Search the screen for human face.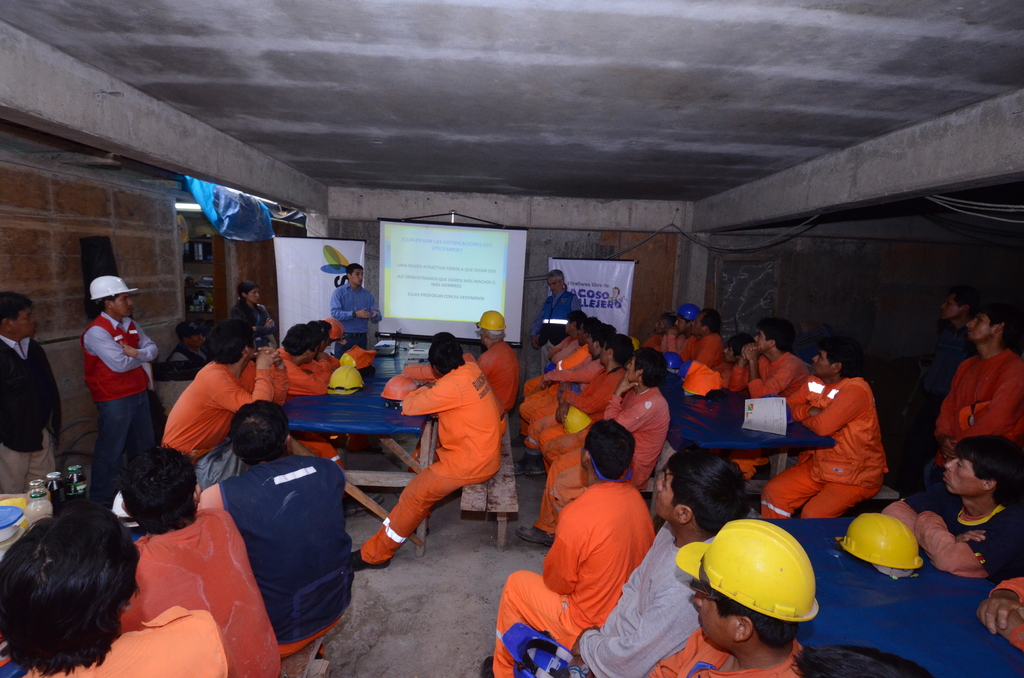
Found at <bbox>966, 310, 1002, 344</bbox>.
